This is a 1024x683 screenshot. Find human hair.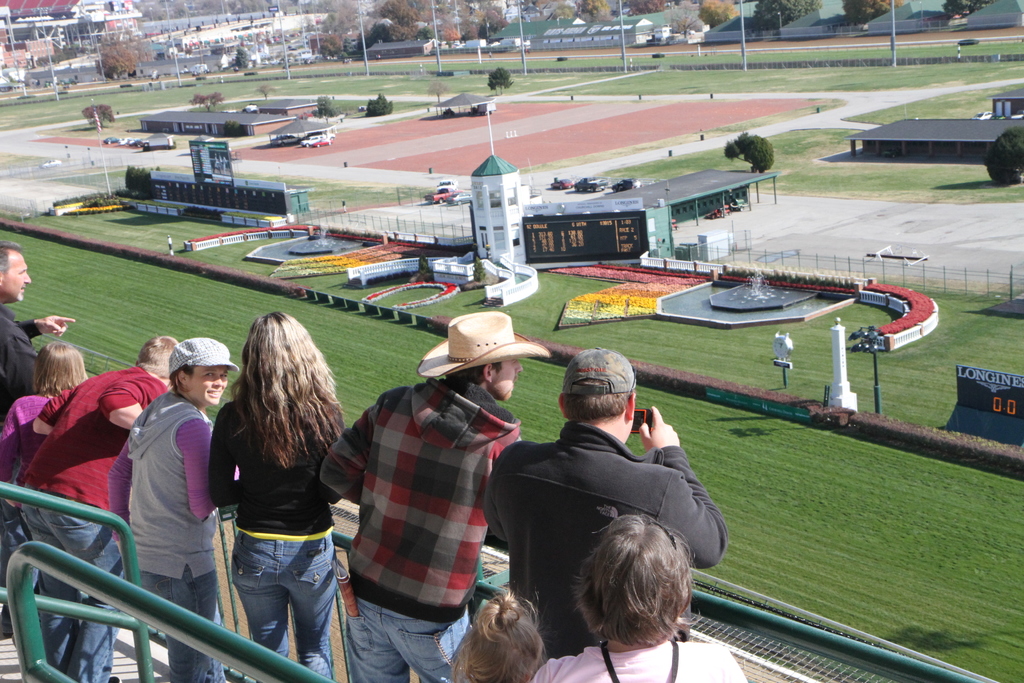
Bounding box: locate(172, 368, 194, 383).
